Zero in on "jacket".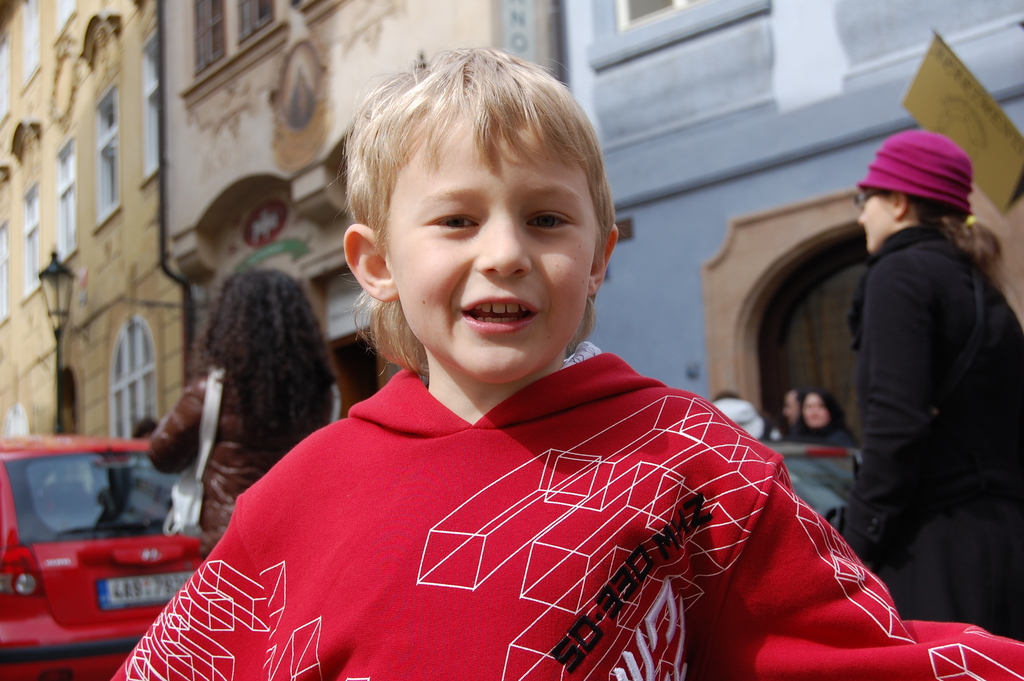
Zeroed in: {"x1": 109, "y1": 349, "x2": 1023, "y2": 680}.
